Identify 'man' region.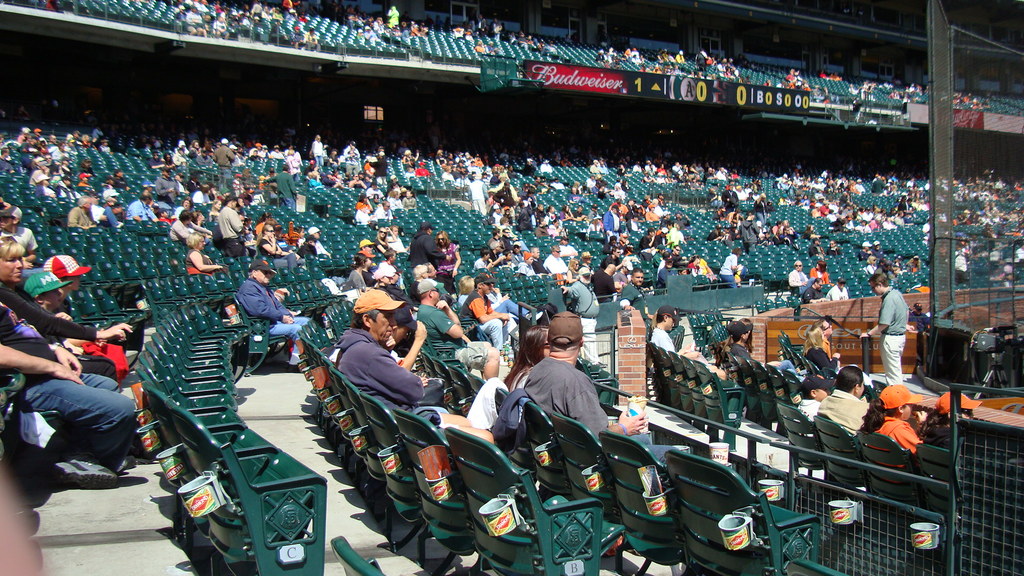
Region: select_region(403, 189, 417, 209).
